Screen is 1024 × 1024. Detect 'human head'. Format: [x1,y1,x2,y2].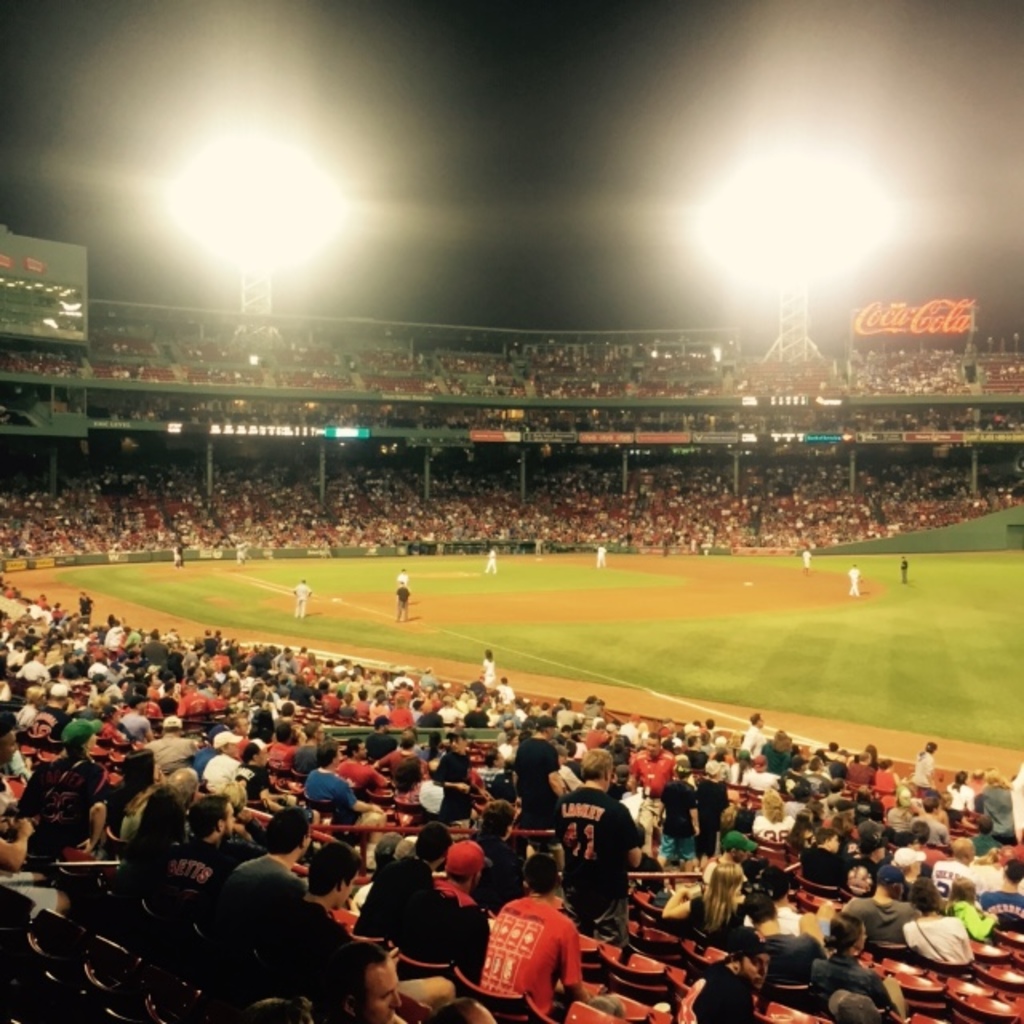
[720,933,773,990].
